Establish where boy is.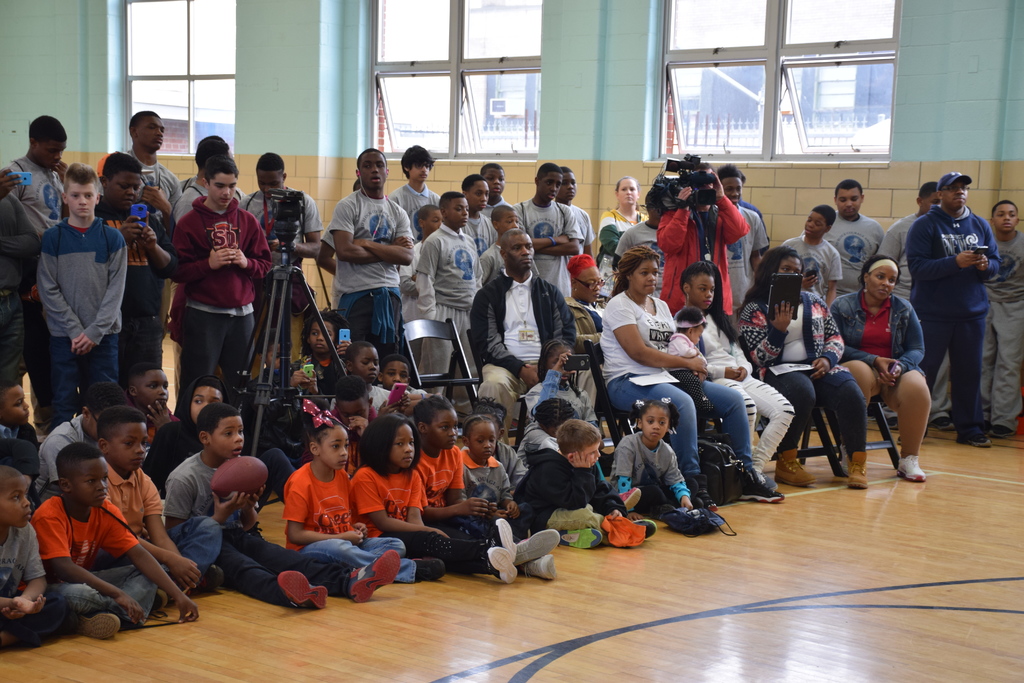
Established at [99, 156, 172, 365].
